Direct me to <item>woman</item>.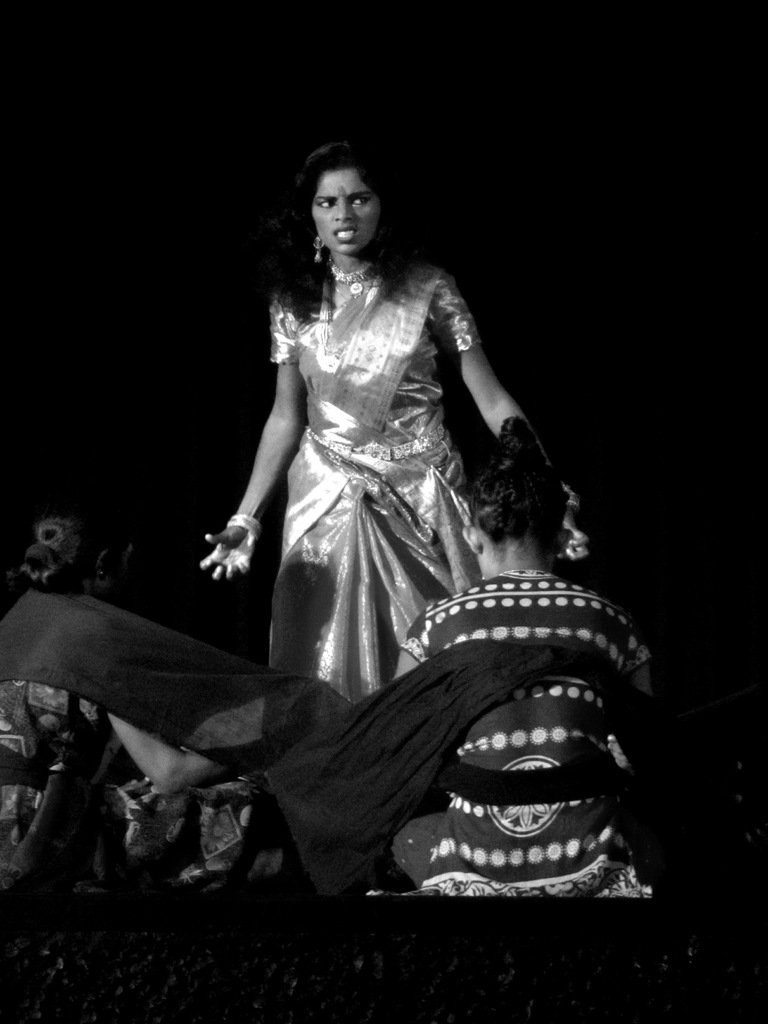
Direction: 374:410:672:886.
